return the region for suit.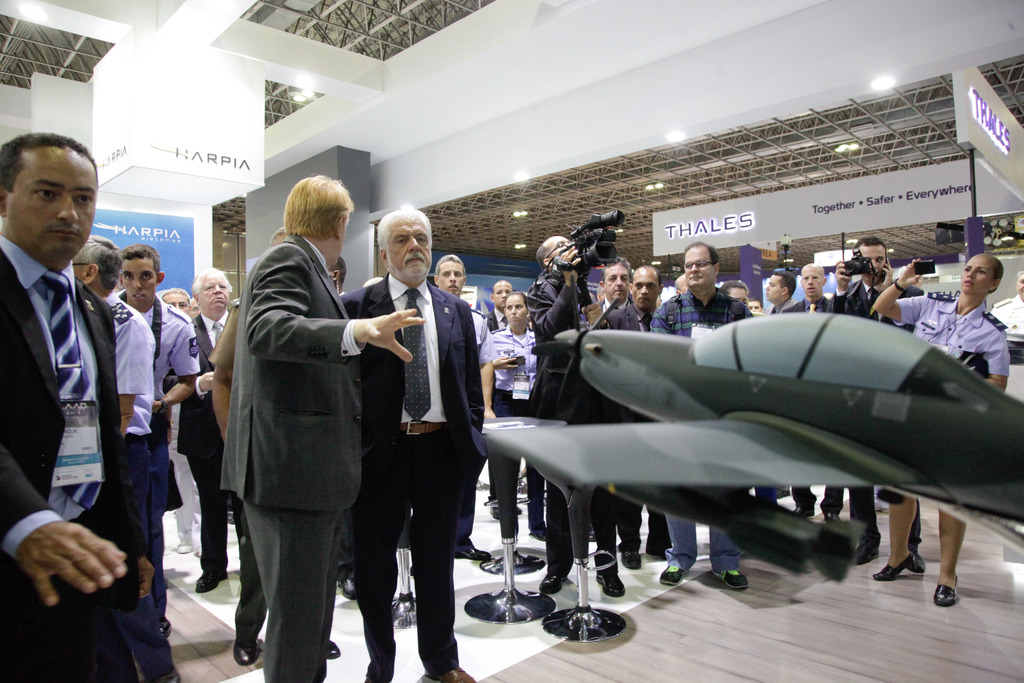
(left=480, top=307, right=508, bottom=334).
